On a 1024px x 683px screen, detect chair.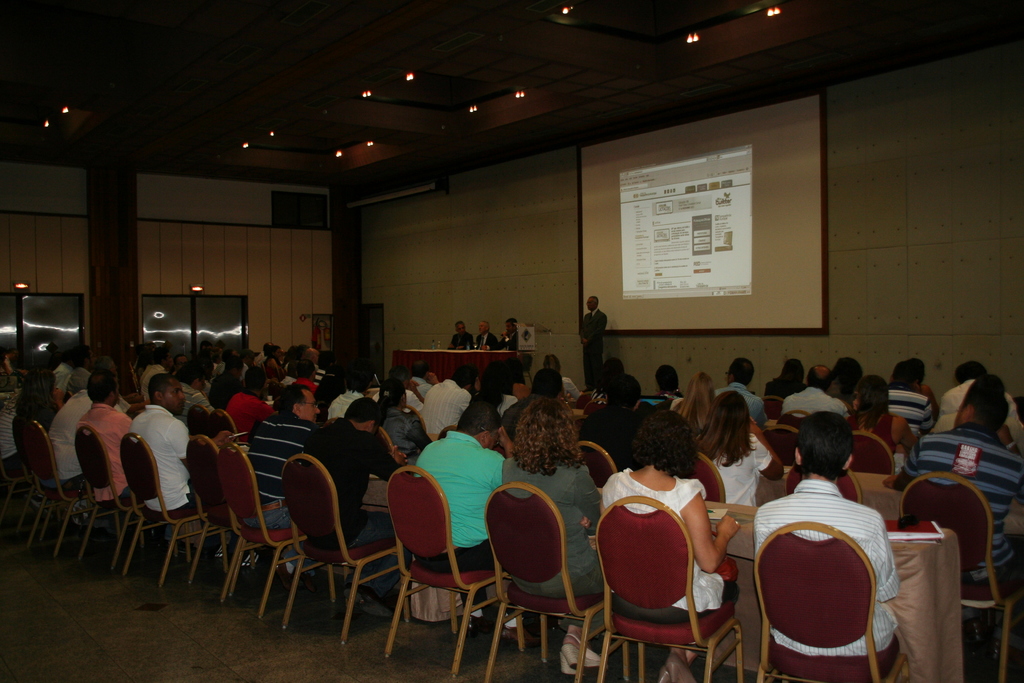
897,480,1023,667.
